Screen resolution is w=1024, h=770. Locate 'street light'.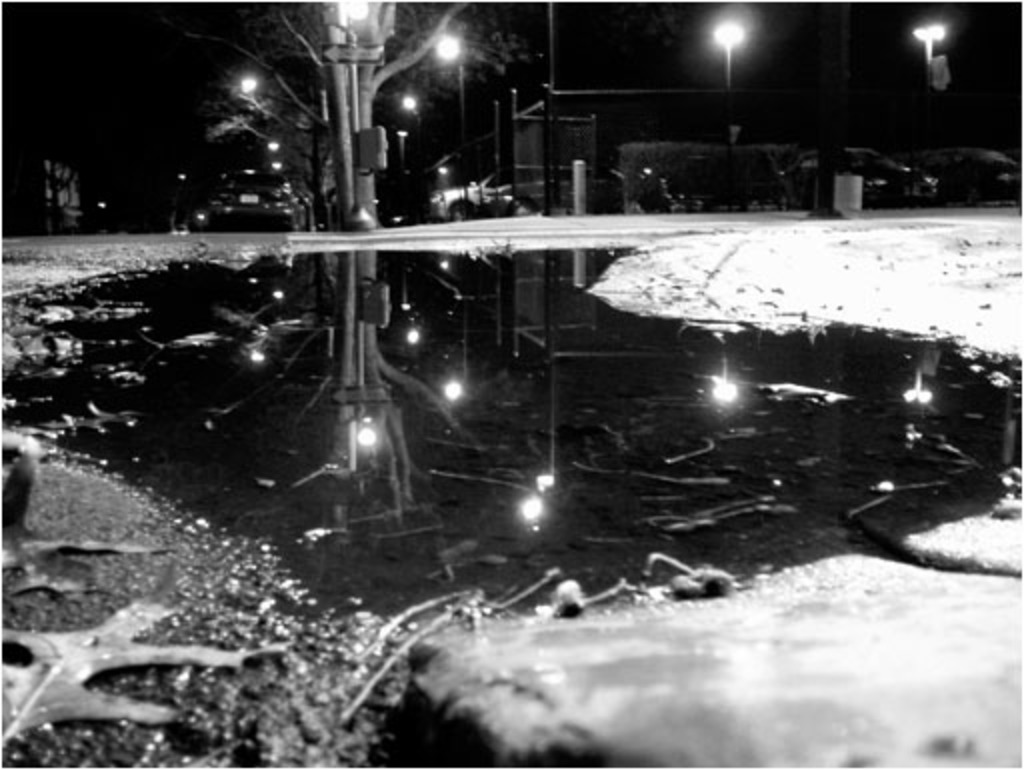
<box>266,136,282,154</box>.
